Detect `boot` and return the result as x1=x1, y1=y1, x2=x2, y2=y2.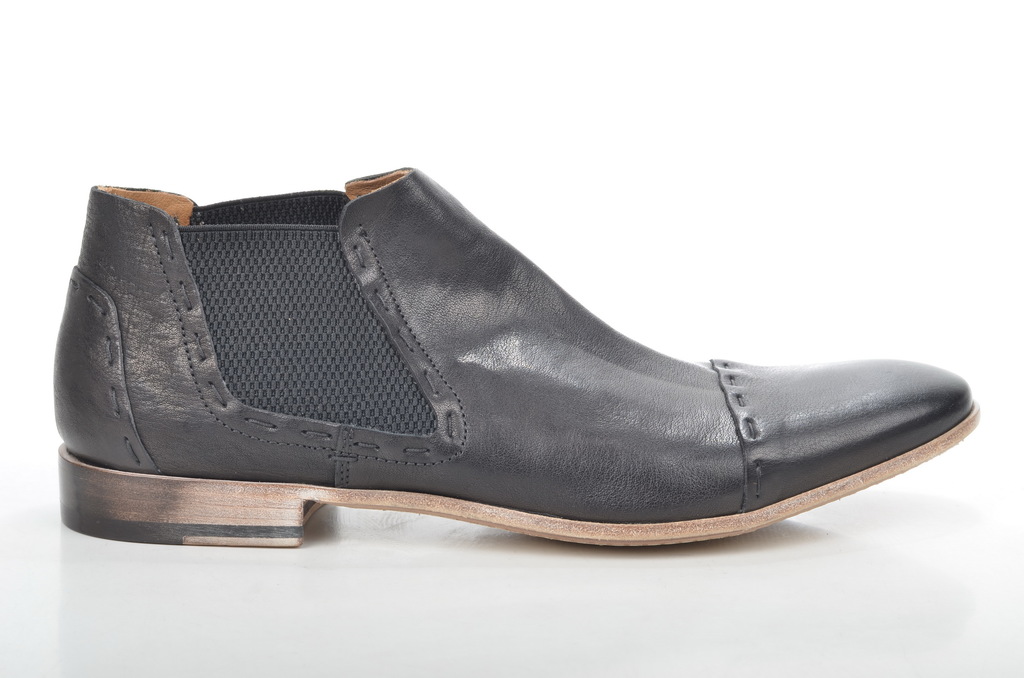
x1=38, y1=148, x2=958, y2=561.
